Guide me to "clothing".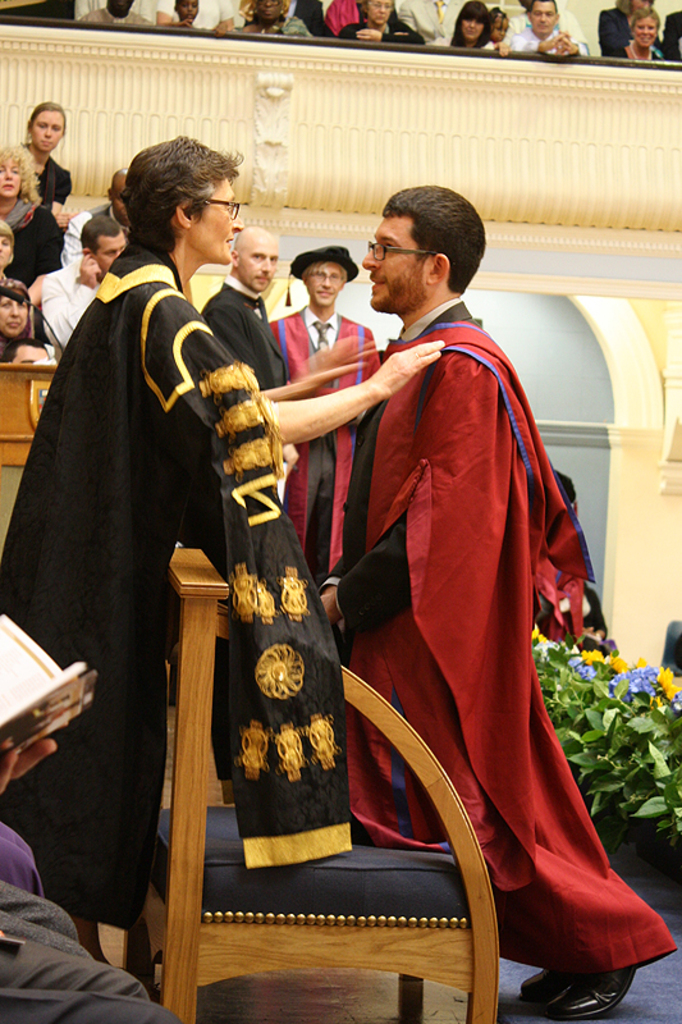
Guidance: (317, 283, 615, 957).
